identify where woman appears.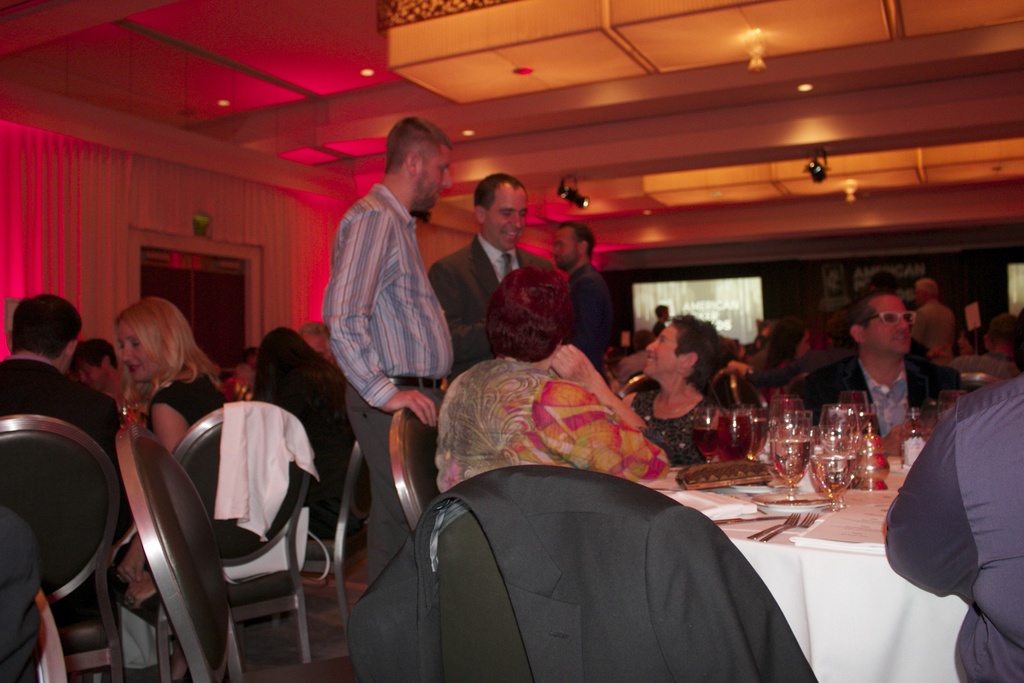
Appears at (614, 309, 740, 467).
